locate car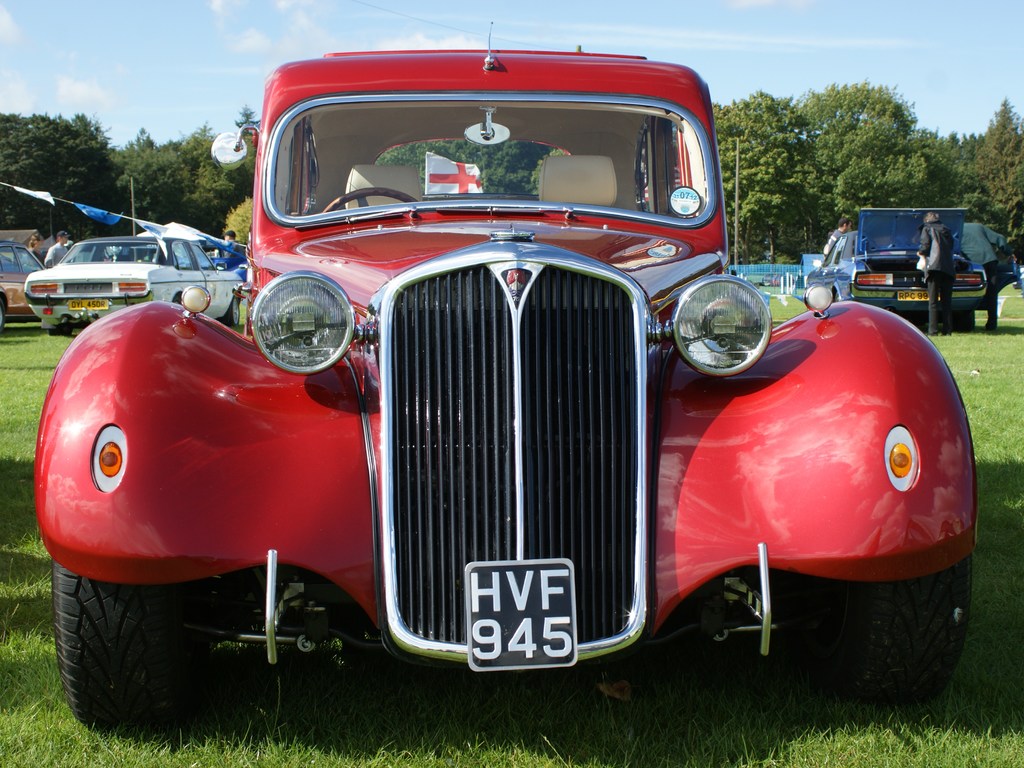
BBox(31, 26, 979, 730)
